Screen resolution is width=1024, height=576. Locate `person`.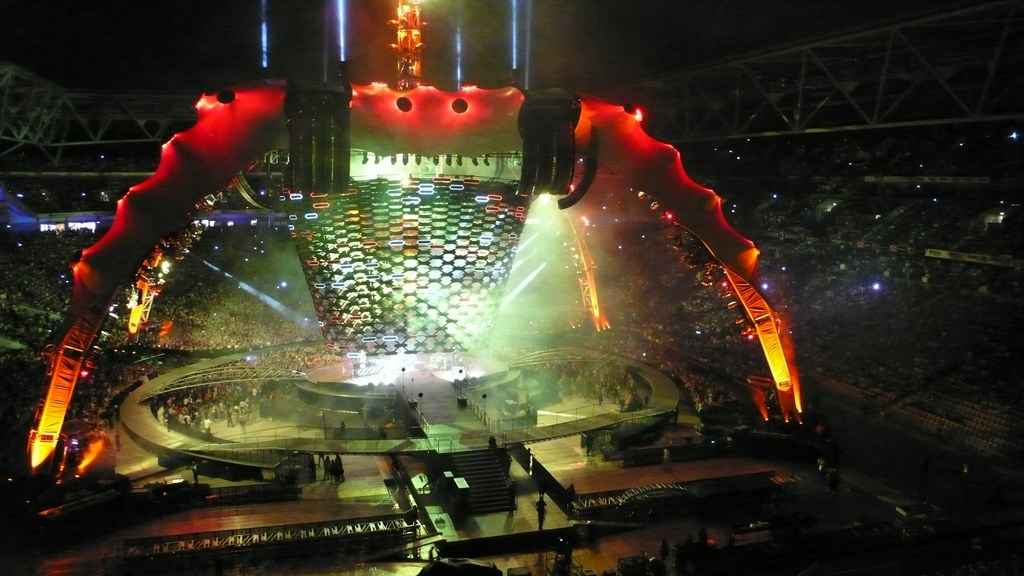
region(534, 498, 545, 531).
